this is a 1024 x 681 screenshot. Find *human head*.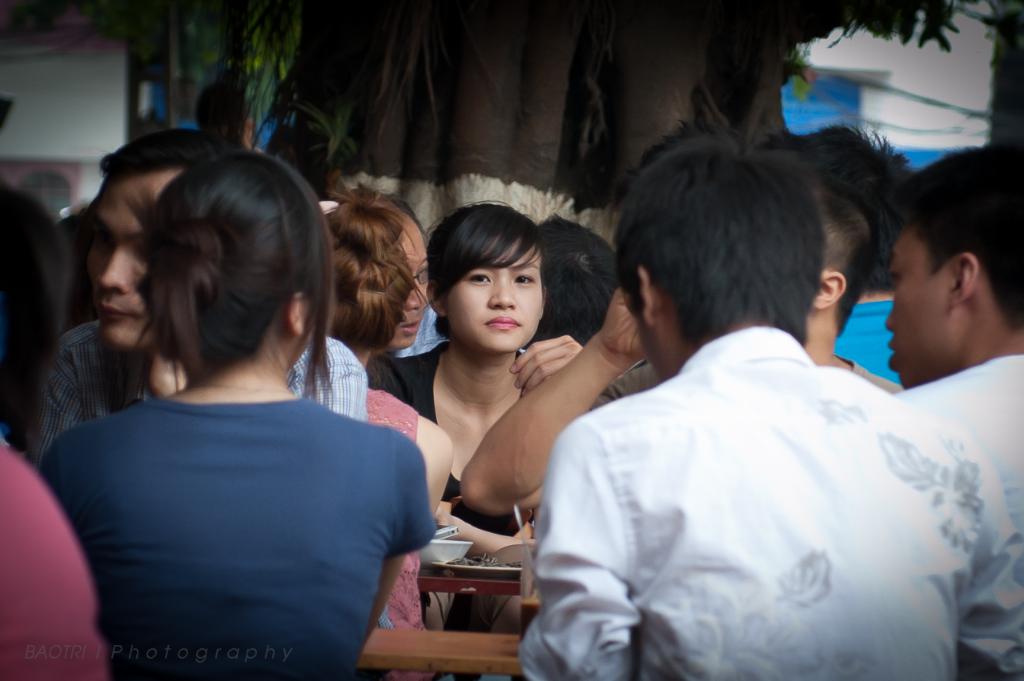
Bounding box: {"x1": 371, "y1": 192, "x2": 422, "y2": 351}.
